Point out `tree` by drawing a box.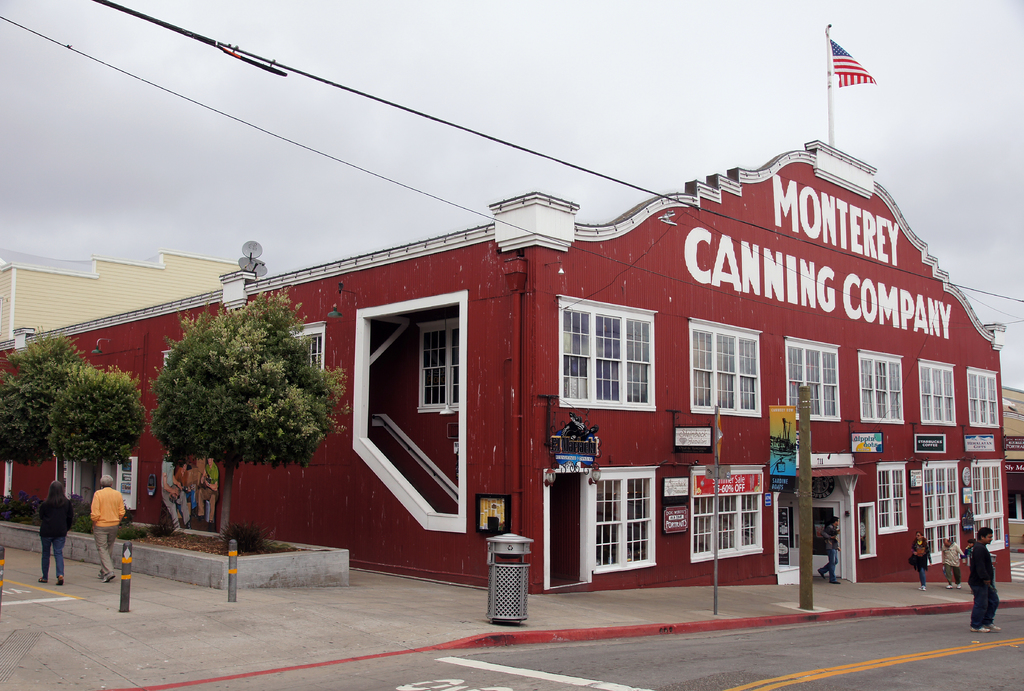
[145, 292, 351, 552].
